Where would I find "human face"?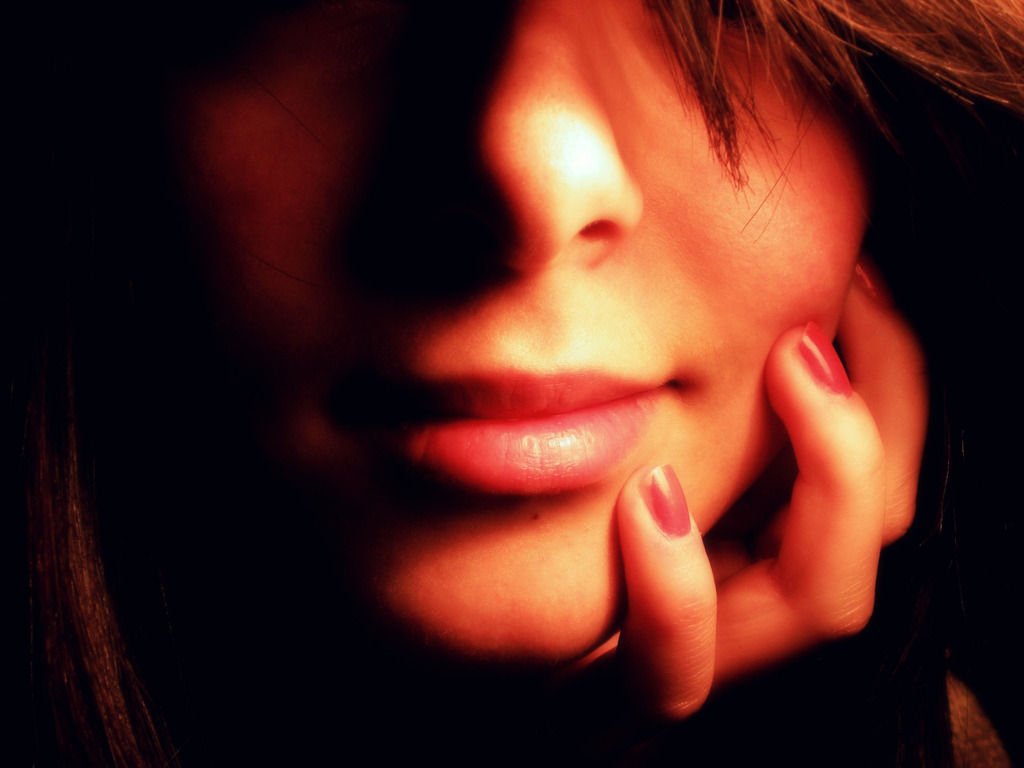
At select_region(165, 0, 875, 668).
